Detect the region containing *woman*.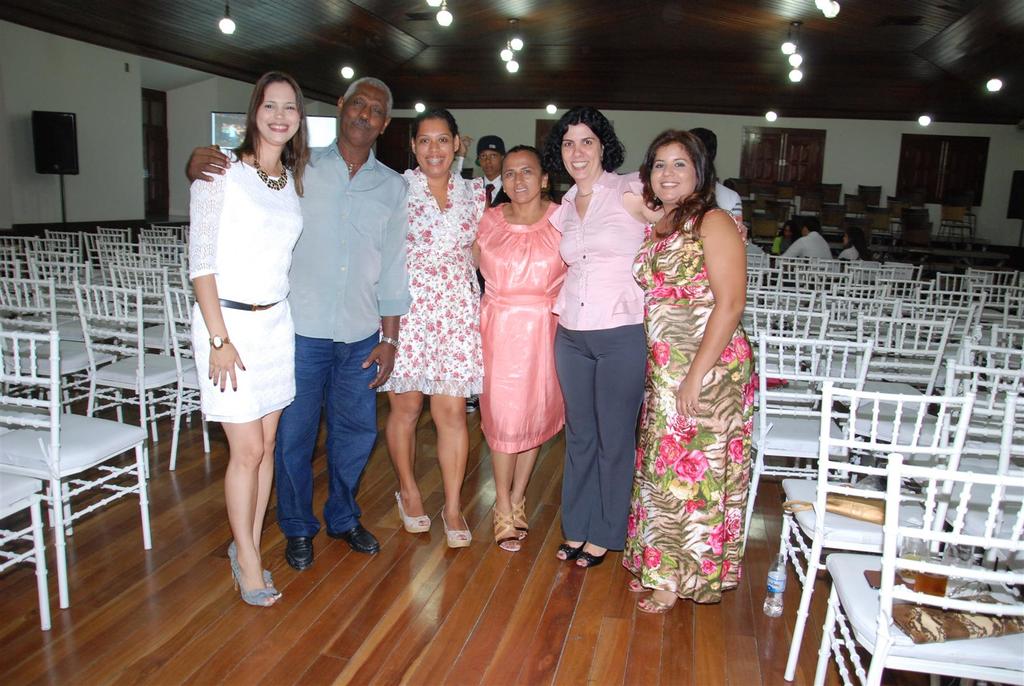
l=548, t=102, r=750, b=579.
